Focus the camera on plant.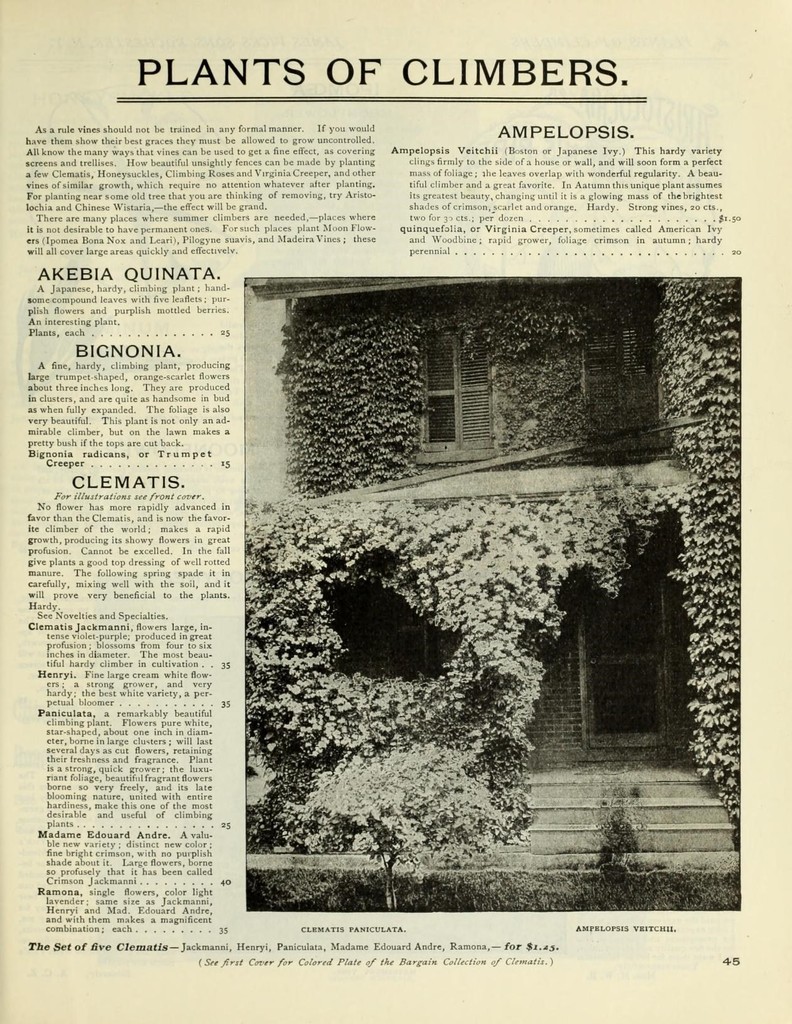
Focus region: 240,451,649,878.
